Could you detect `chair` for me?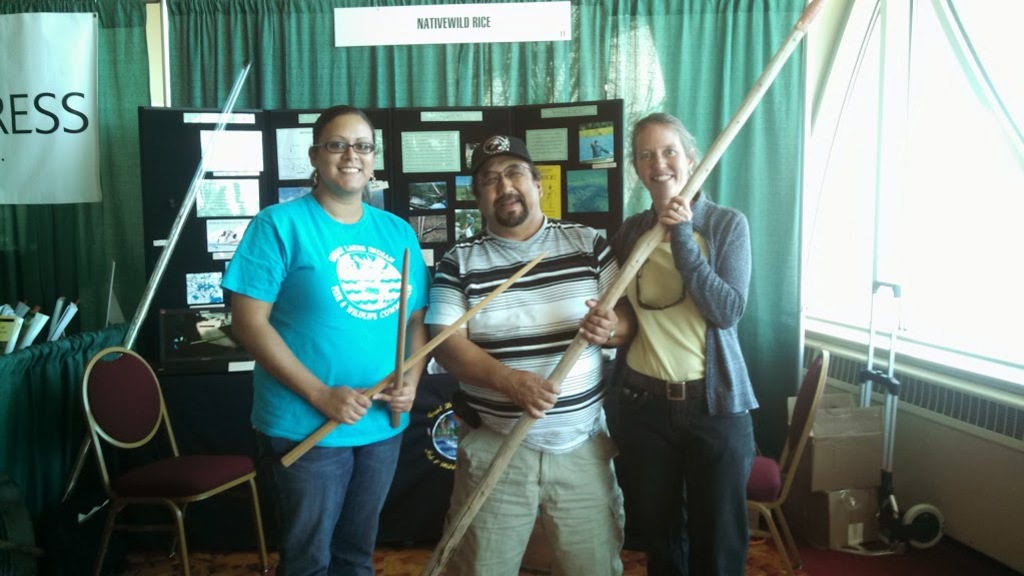
Detection result: bbox=[80, 346, 266, 575].
